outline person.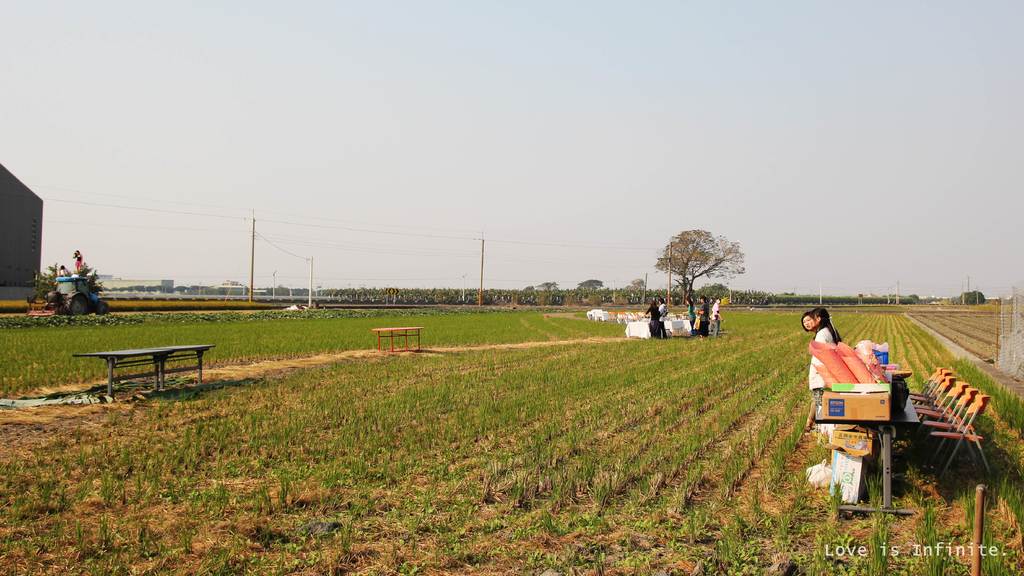
Outline: (left=712, top=296, right=727, bottom=337).
